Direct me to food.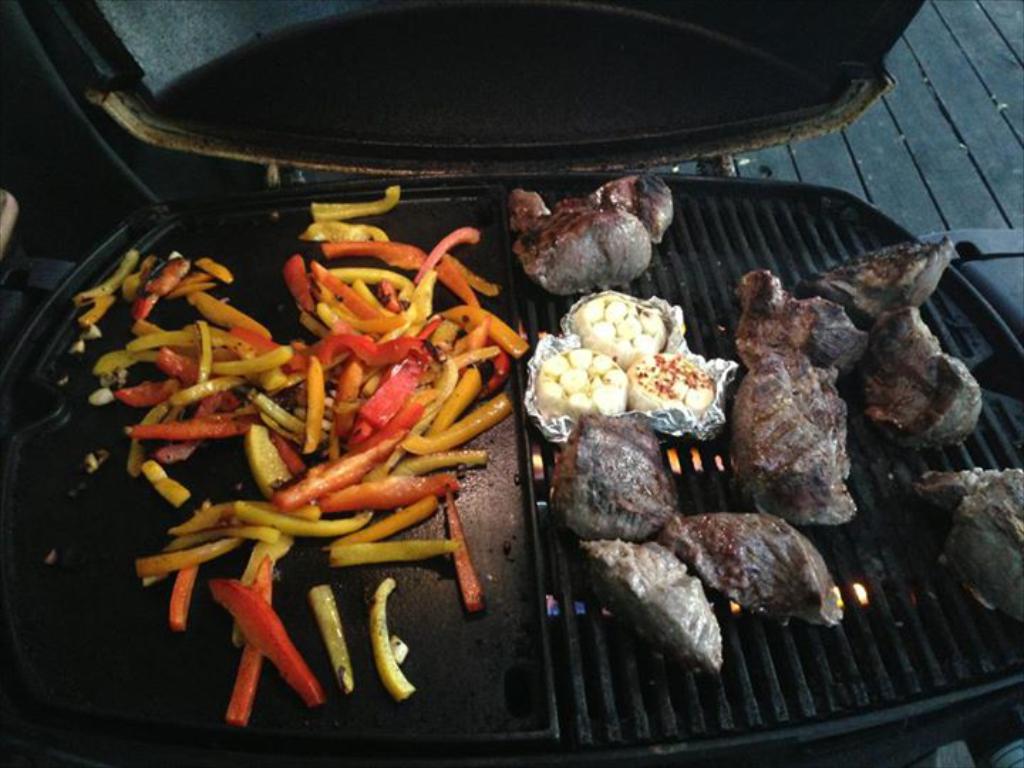
Direction: select_region(910, 468, 1023, 626).
